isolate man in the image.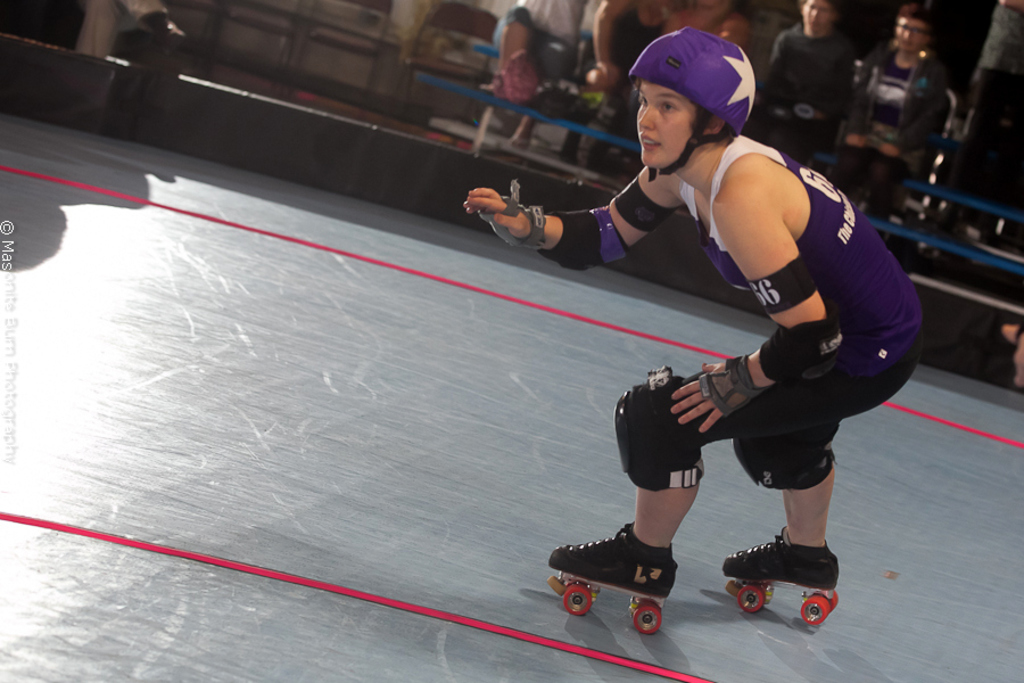
Isolated region: 763, 0, 862, 158.
